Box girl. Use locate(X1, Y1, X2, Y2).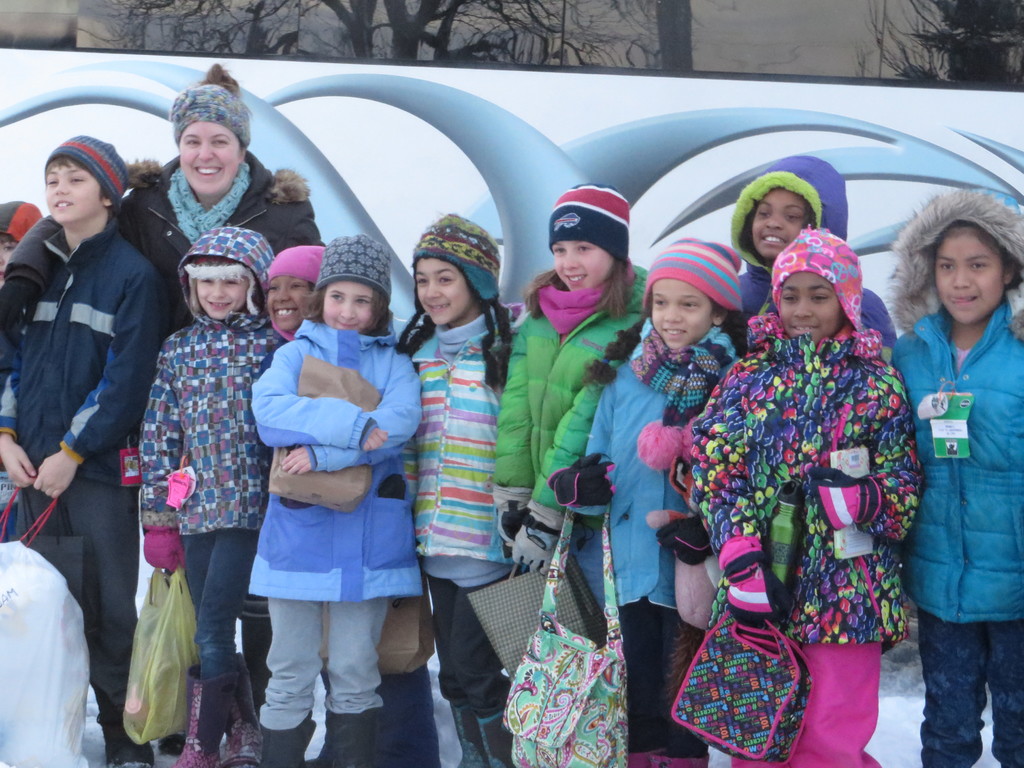
locate(138, 221, 289, 767).
